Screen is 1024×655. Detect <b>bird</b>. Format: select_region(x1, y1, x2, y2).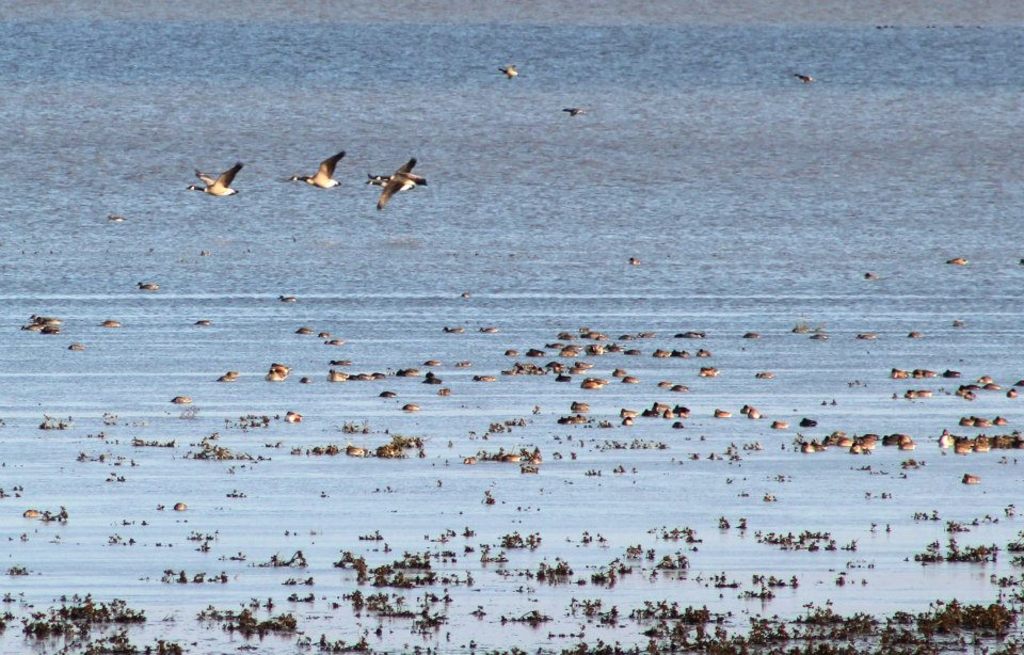
select_region(403, 405, 421, 411).
